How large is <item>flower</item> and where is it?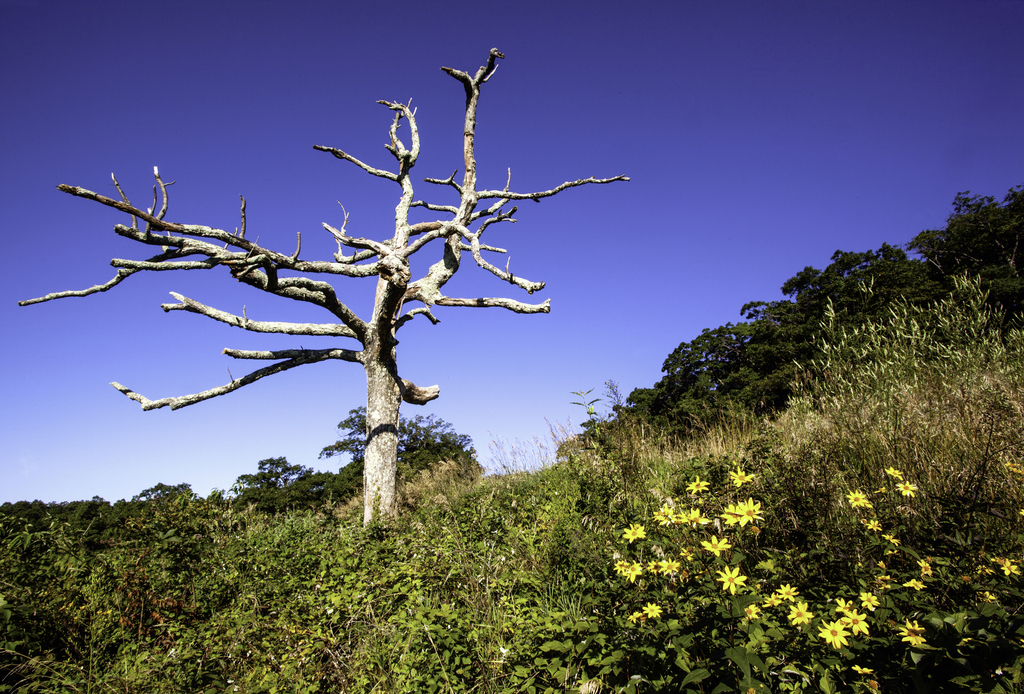
Bounding box: (left=850, top=663, right=874, bottom=677).
